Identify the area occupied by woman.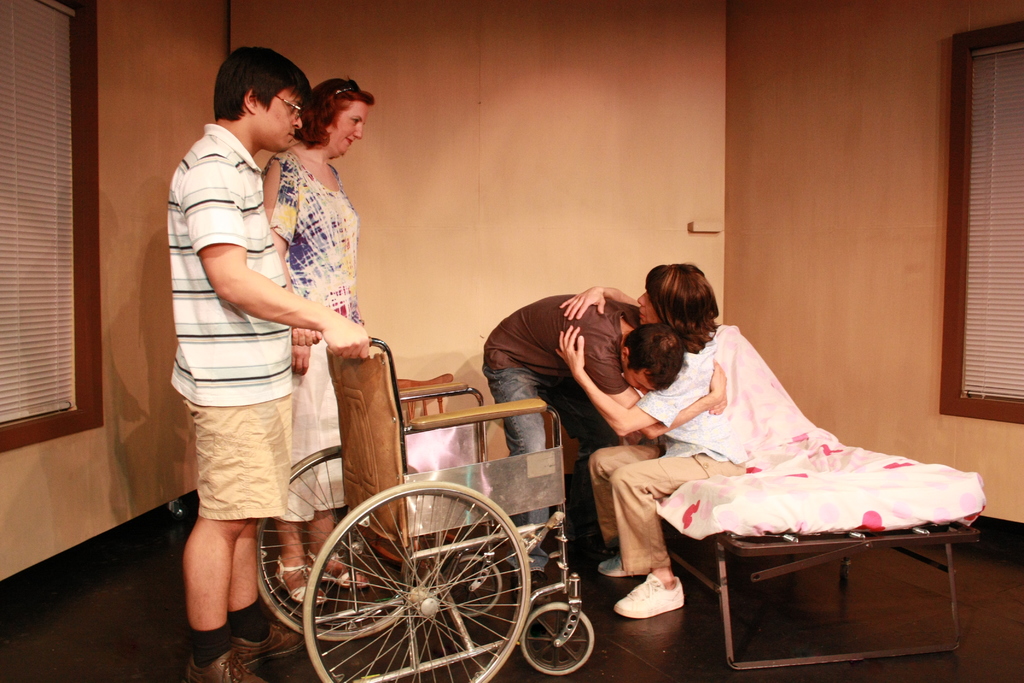
Area: (260,73,375,604).
